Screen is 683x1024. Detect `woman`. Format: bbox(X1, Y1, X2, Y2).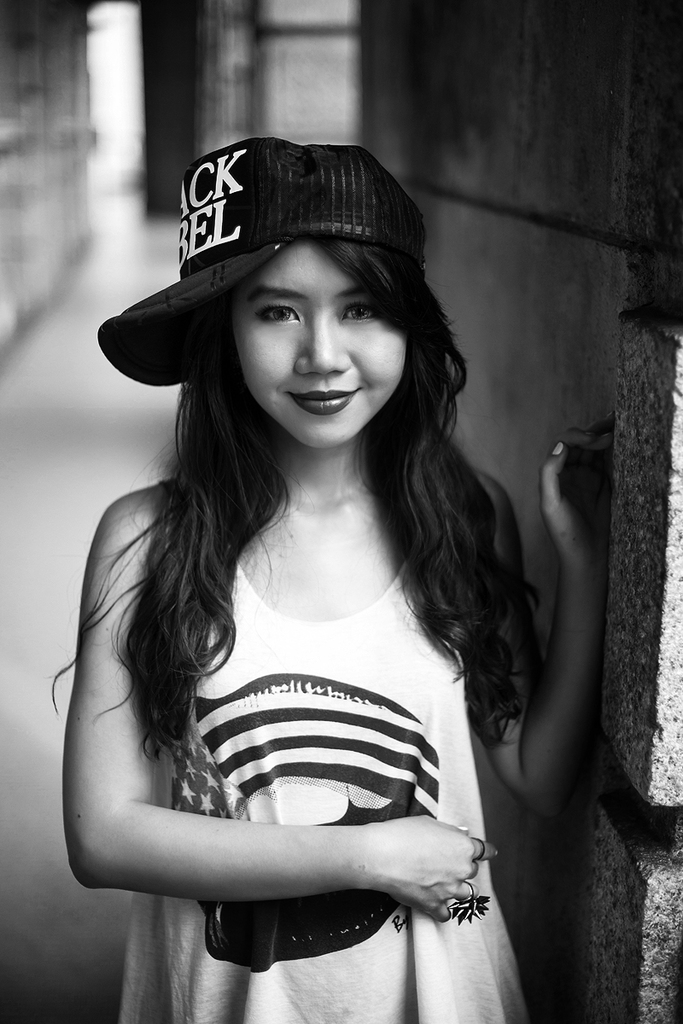
bbox(51, 140, 619, 1023).
